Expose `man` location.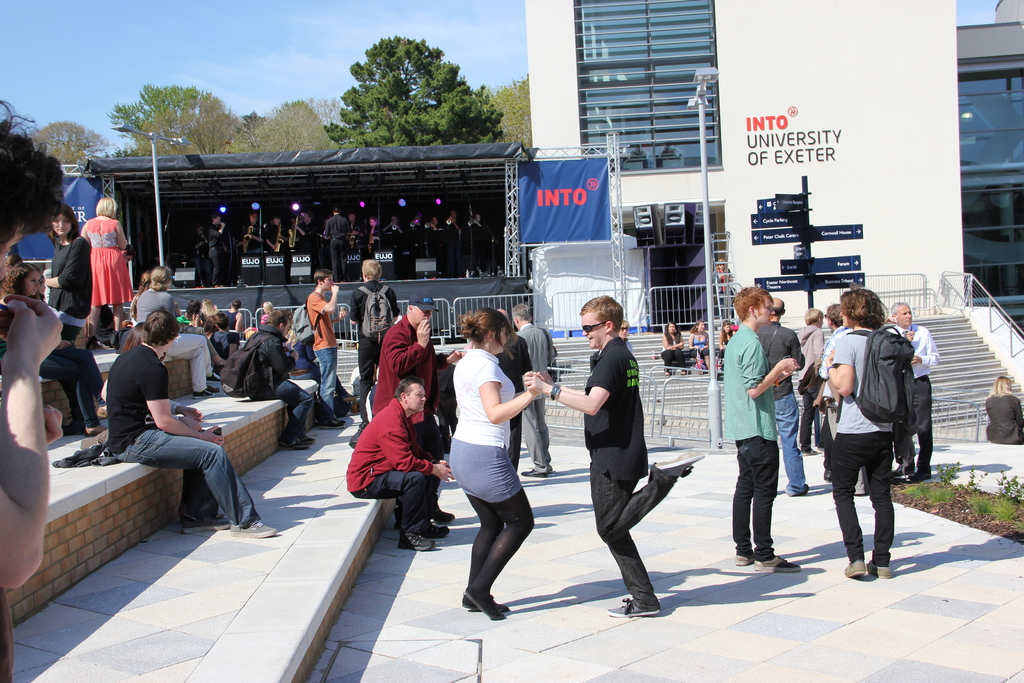
Exposed at (left=346, top=257, right=401, bottom=416).
